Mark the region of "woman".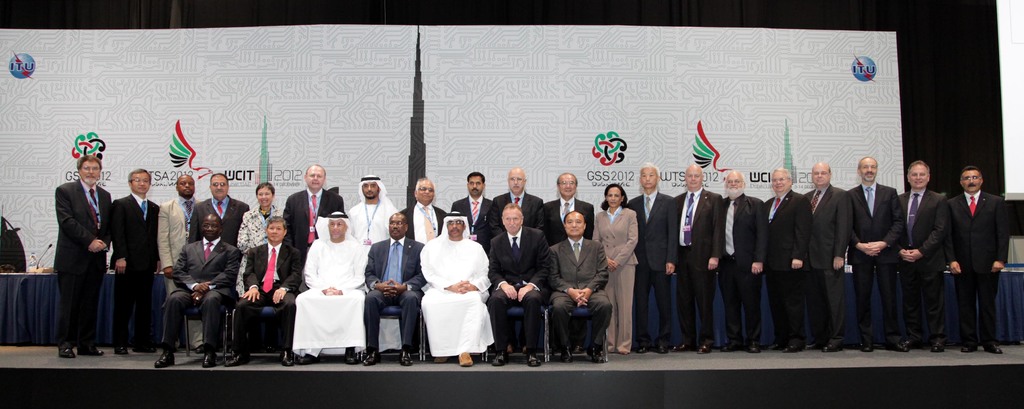
Region: 236, 181, 281, 293.
